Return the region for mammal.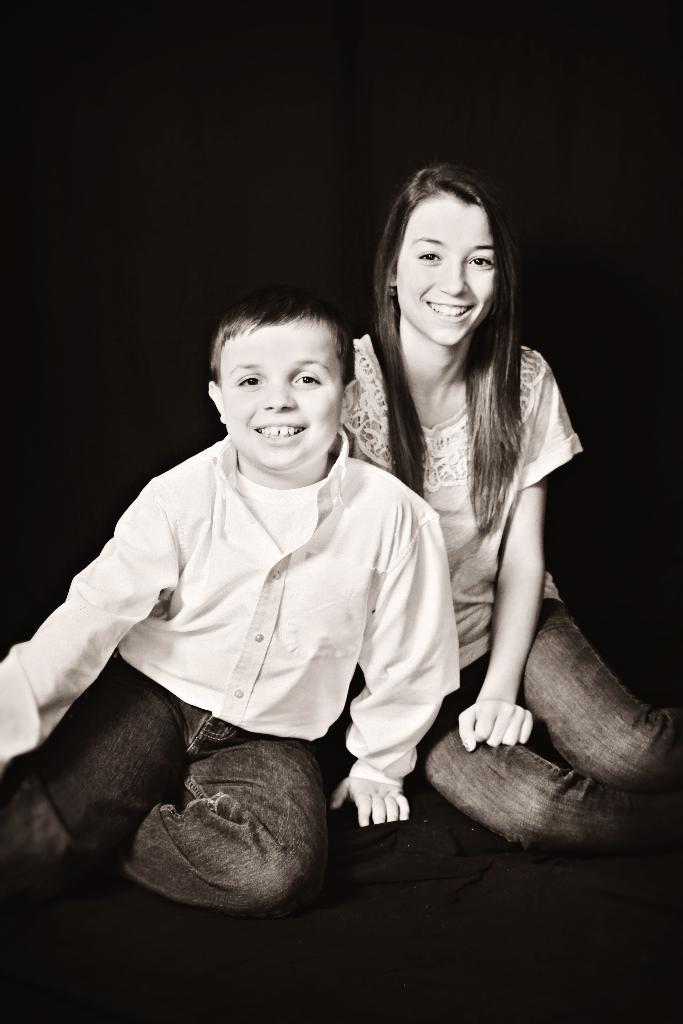
(1,297,457,908).
